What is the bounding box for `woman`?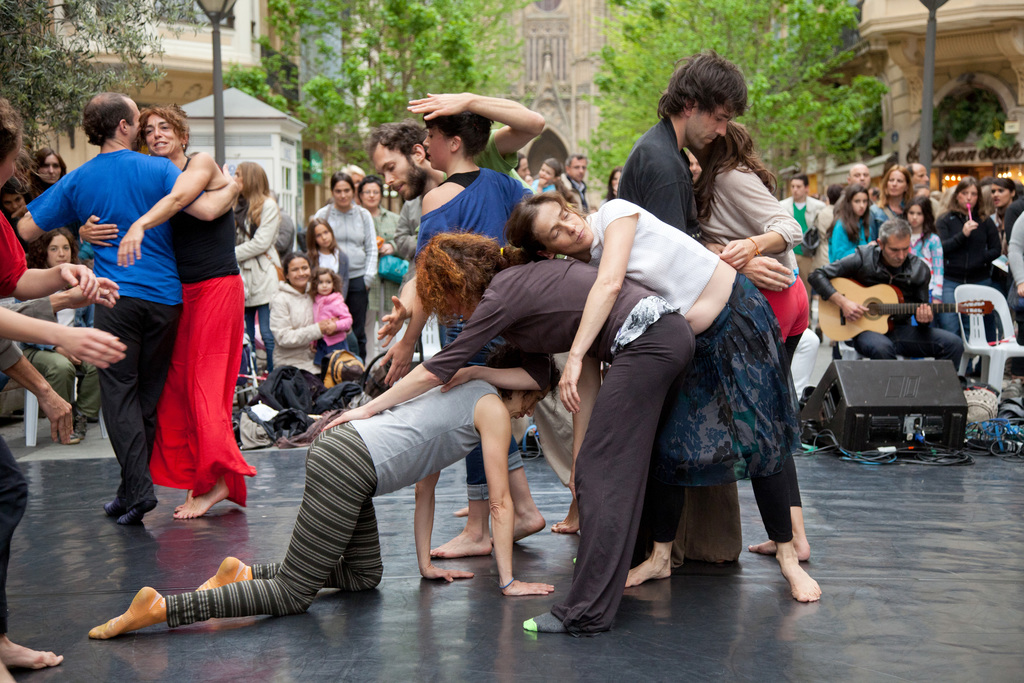
x1=506 y1=194 x2=828 y2=600.
